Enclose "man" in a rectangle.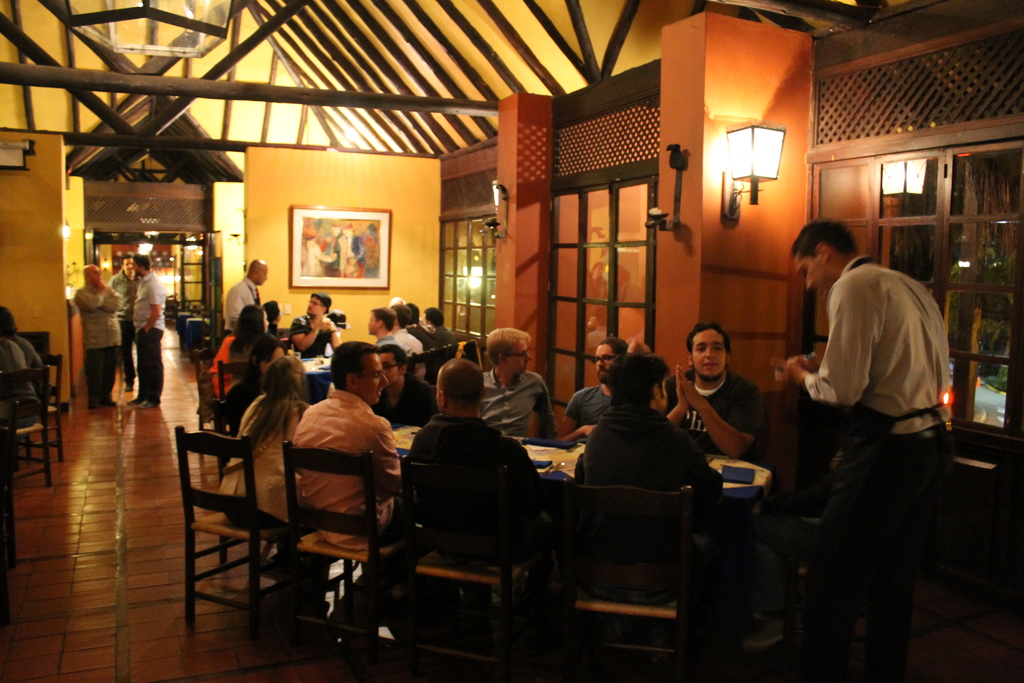
130,249,166,404.
